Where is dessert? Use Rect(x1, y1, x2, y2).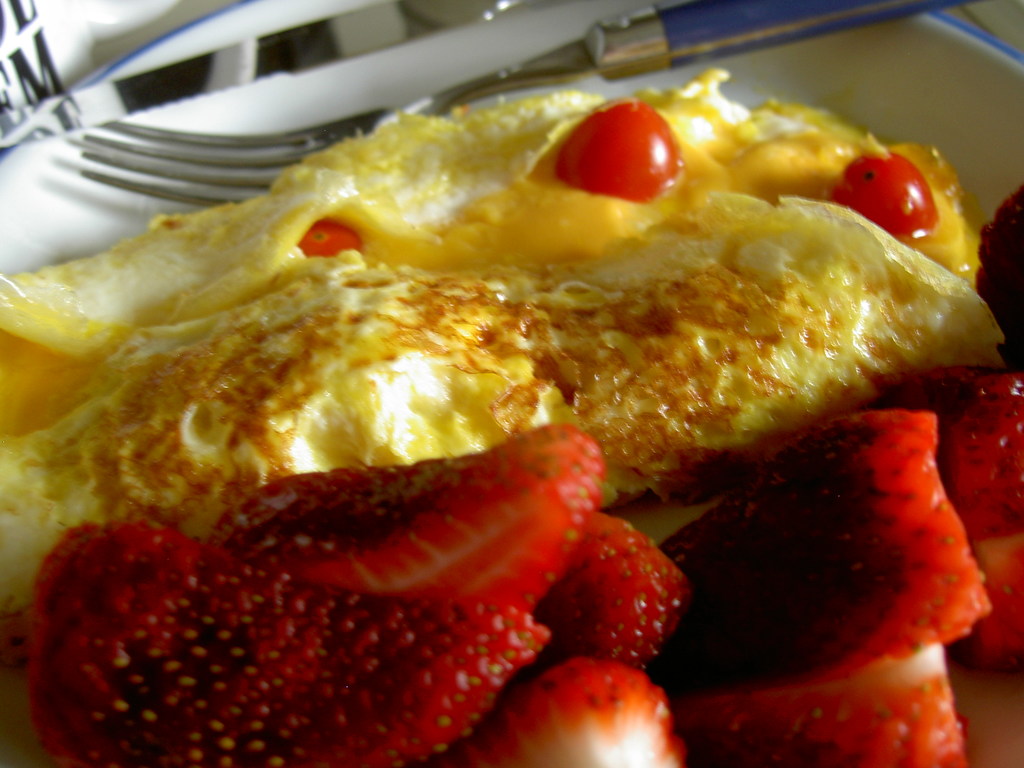
Rect(3, 100, 1023, 742).
